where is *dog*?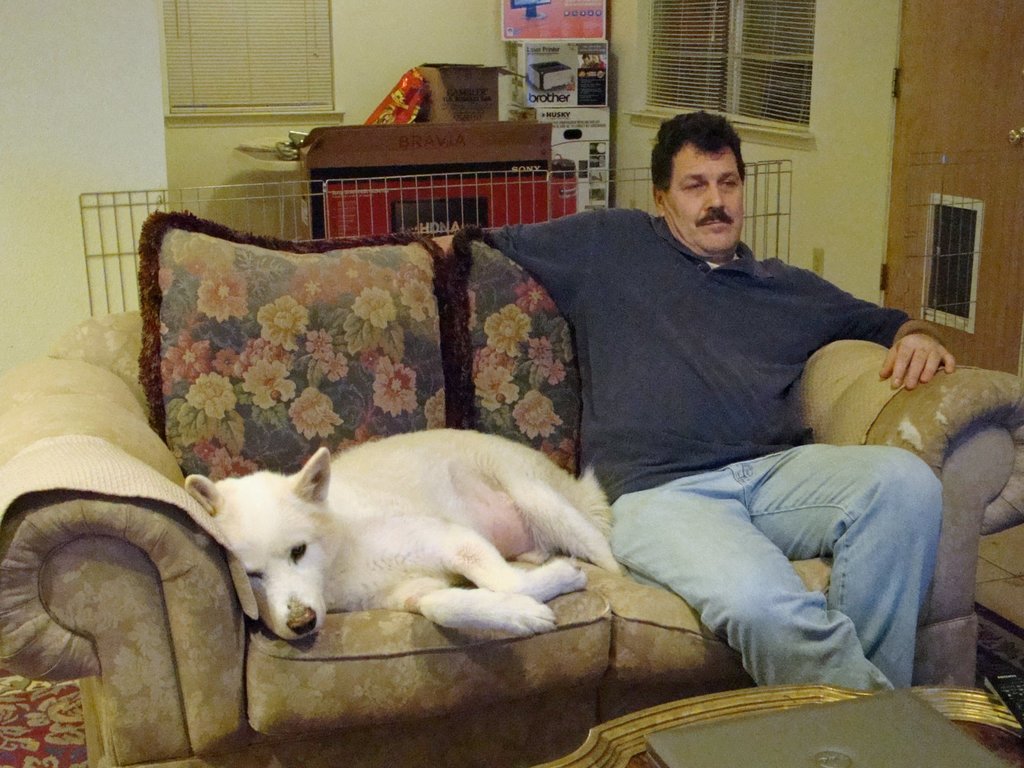
BBox(186, 424, 629, 637).
